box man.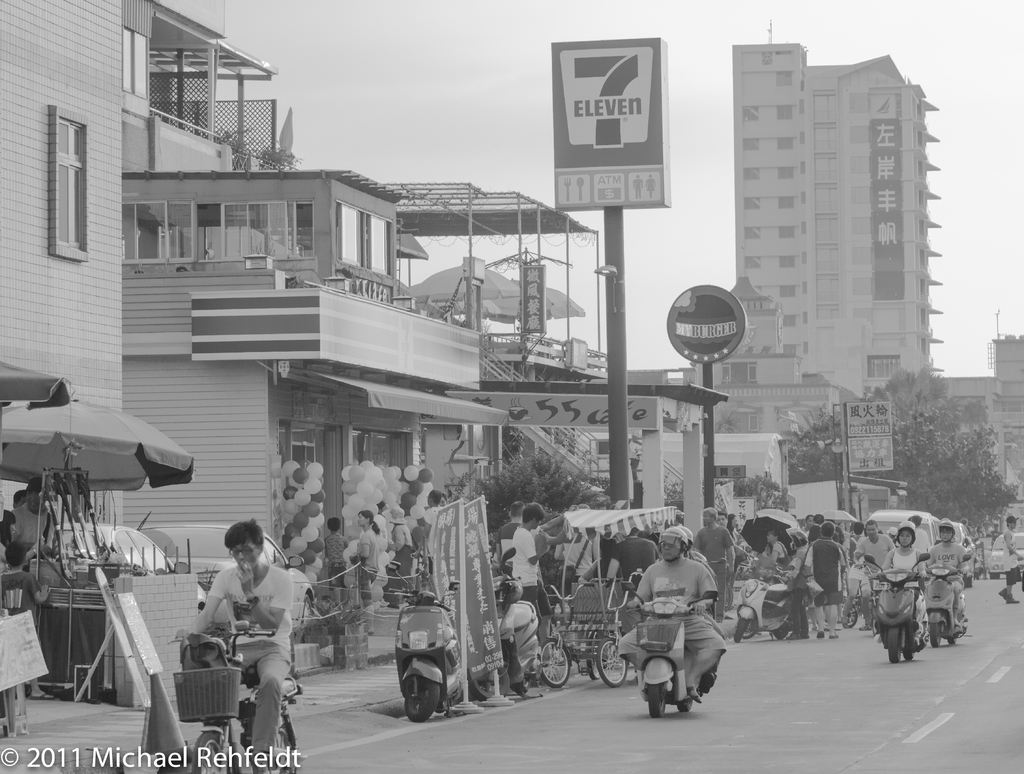
bbox=[494, 501, 525, 581].
